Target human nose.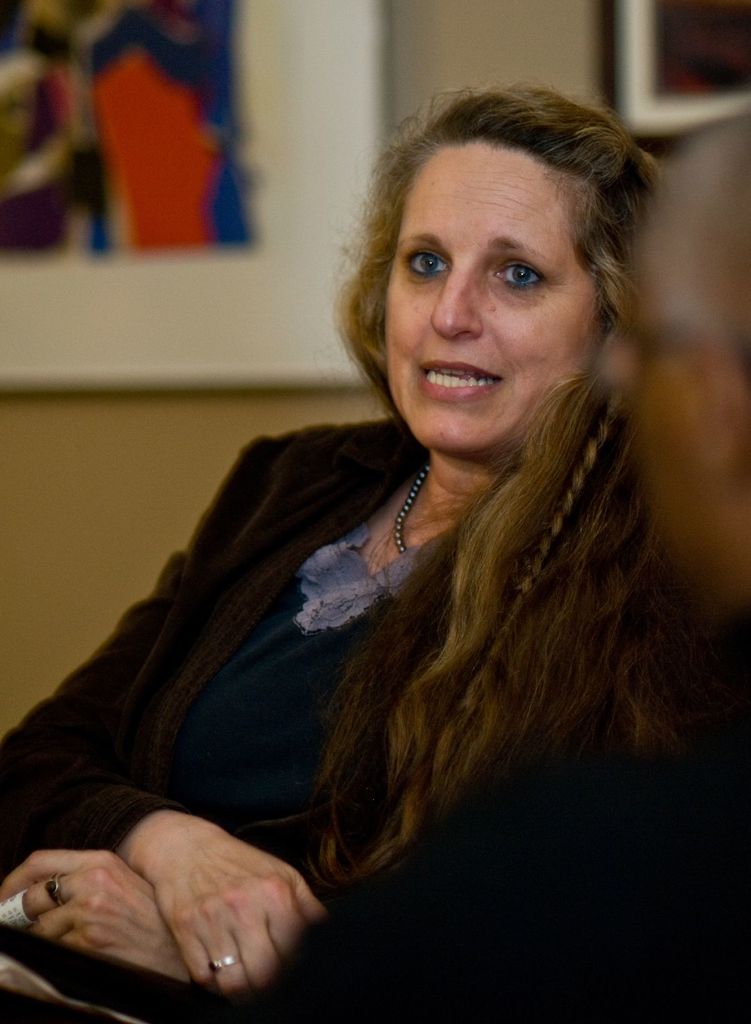
Target region: (x1=432, y1=255, x2=478, y2=337).
